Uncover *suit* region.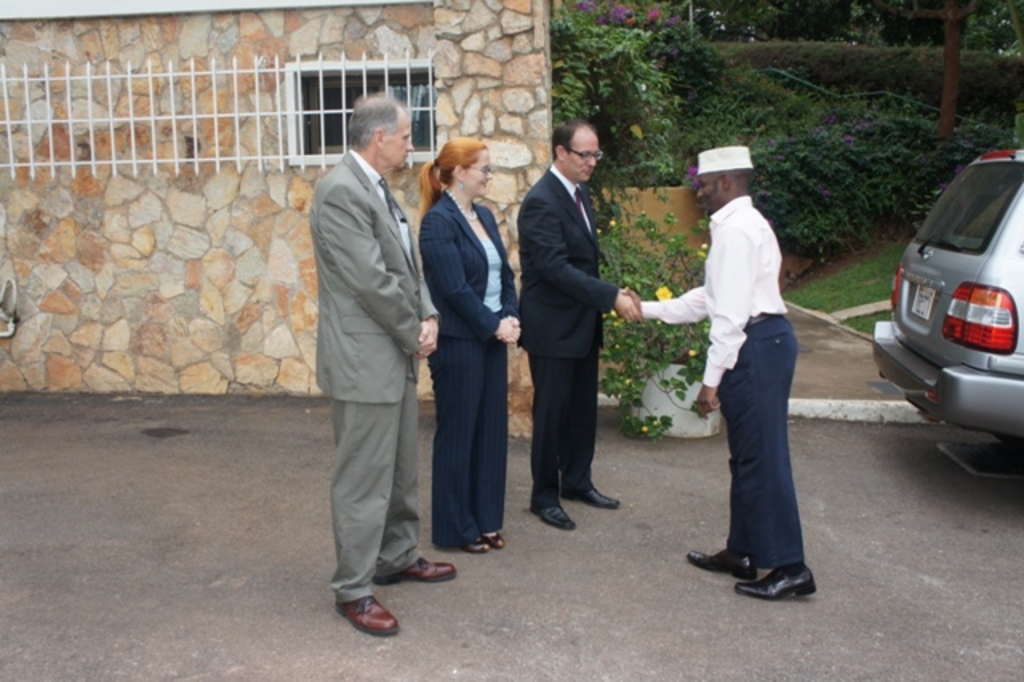
Uncovered: box(306, 66, 437, 647).
